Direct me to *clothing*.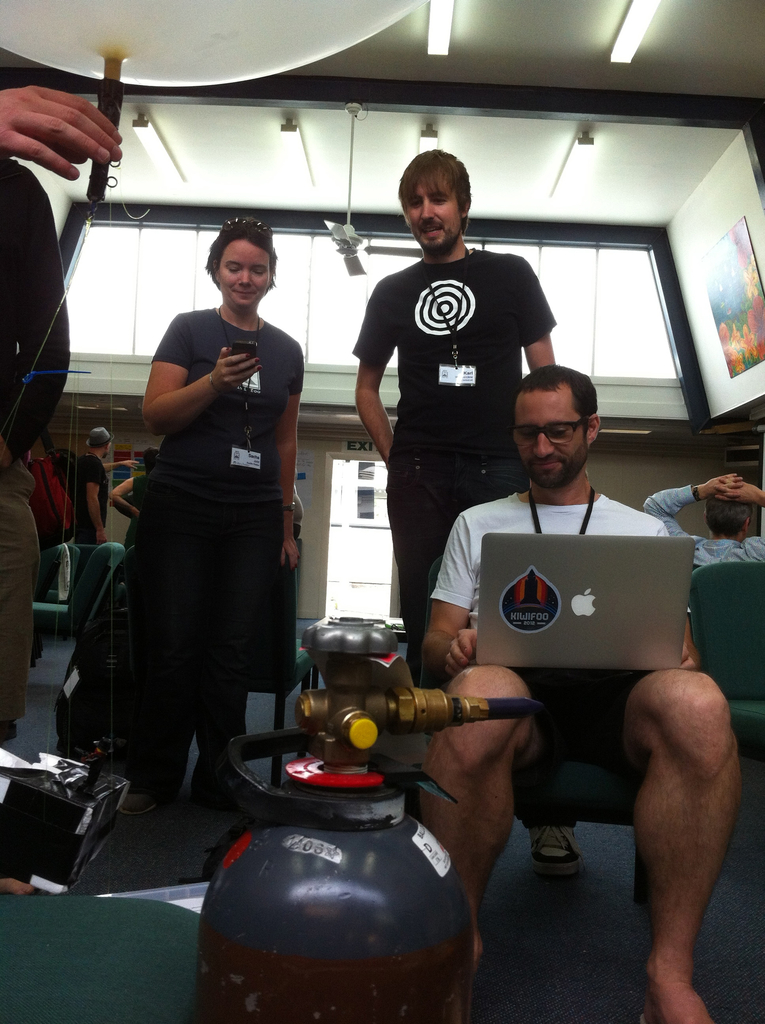
Direction: select_region(645, 488, 764, 563).
